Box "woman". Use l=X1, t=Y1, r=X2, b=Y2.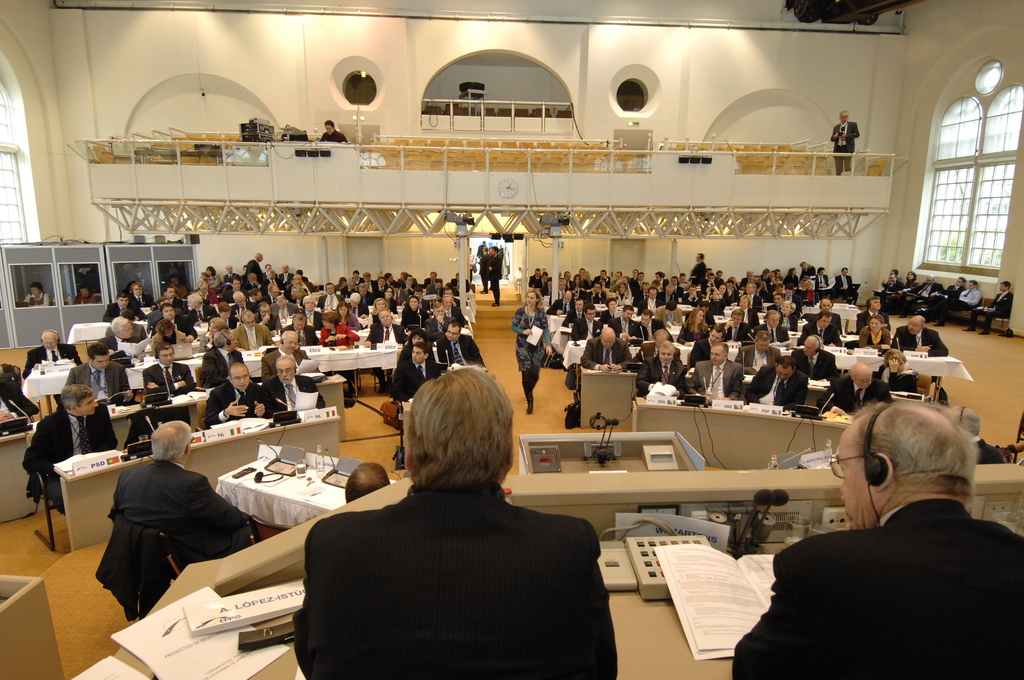
l=365, t=300, r=397, b=327.
